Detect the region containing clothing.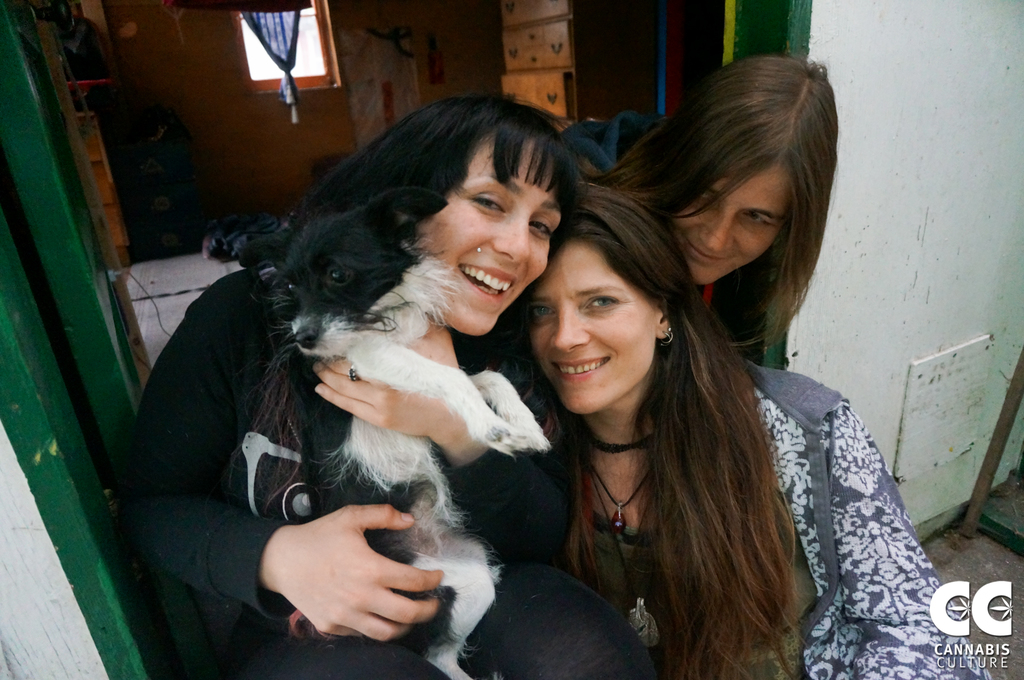
box=[693, 273, 794, 368].
